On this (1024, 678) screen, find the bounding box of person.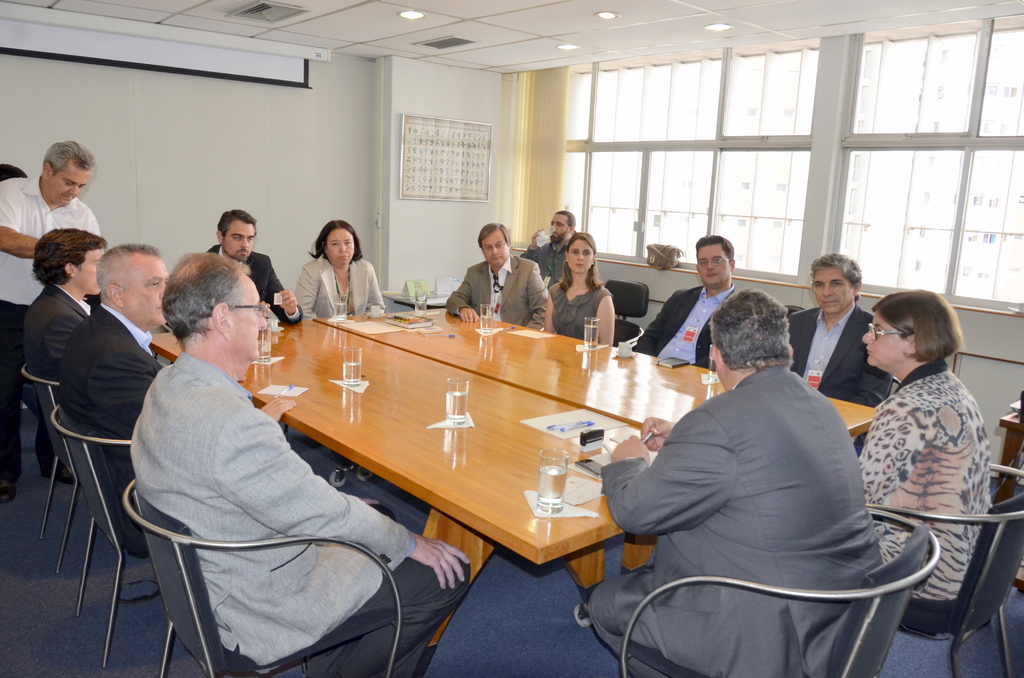
Bounding box: crop(851, 284, 995, 637).
